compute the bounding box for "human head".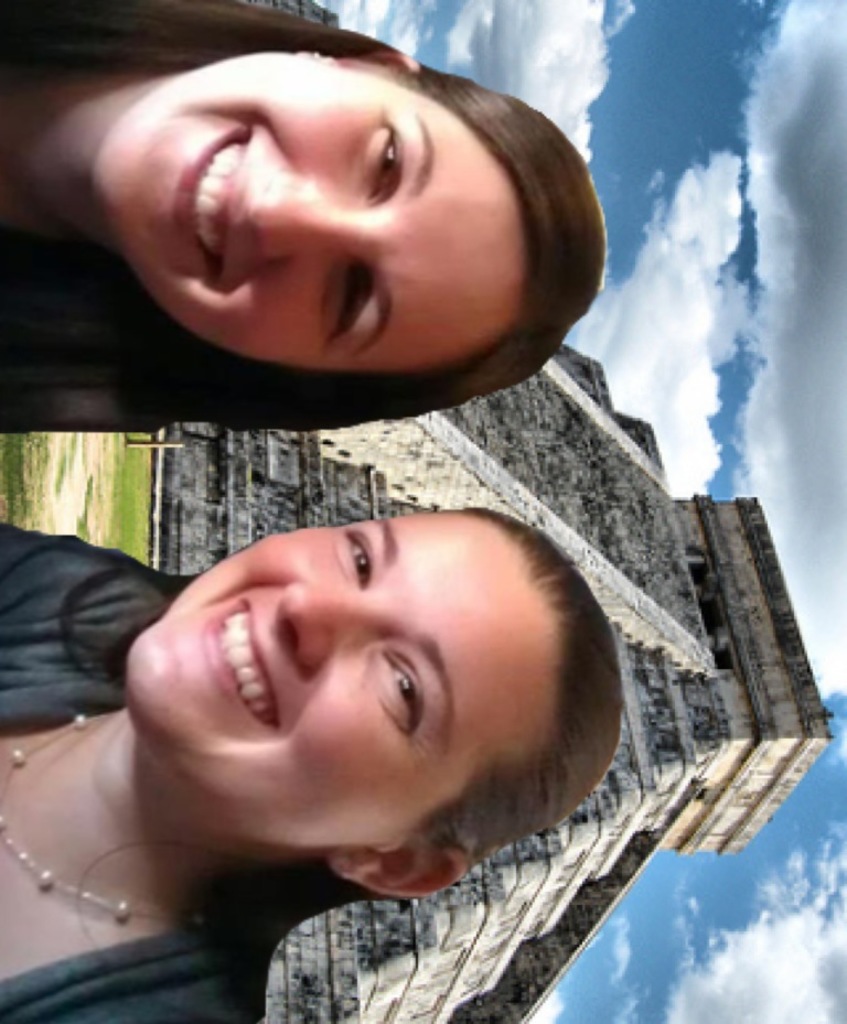
x1=95, y1=45, x2=602, y2=413.
